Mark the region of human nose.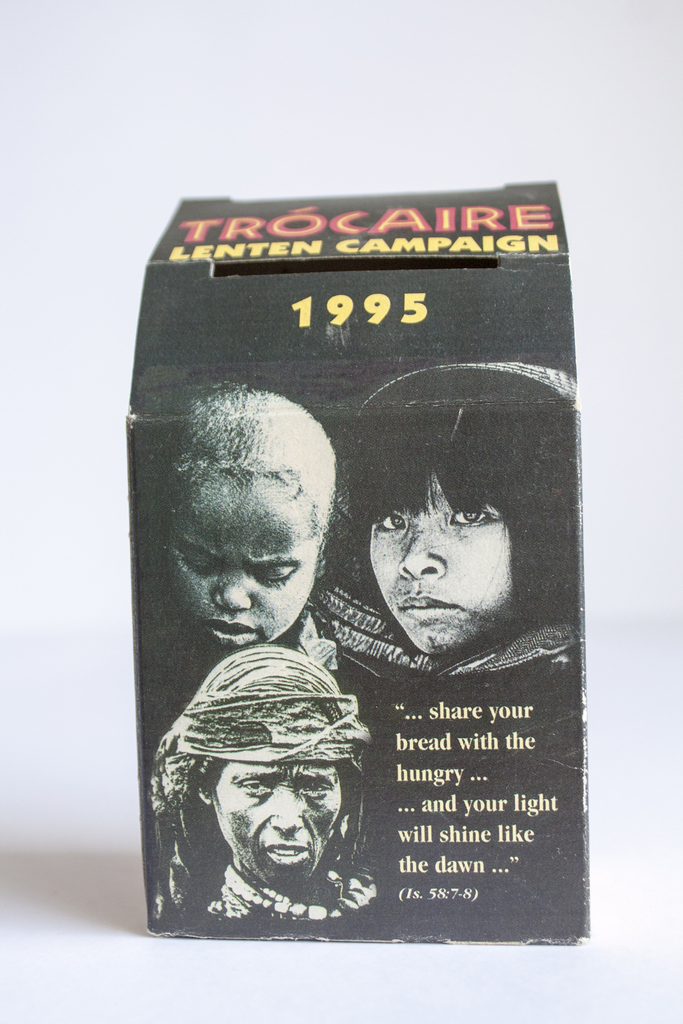
Region: region(211, 568, 255, 615).
